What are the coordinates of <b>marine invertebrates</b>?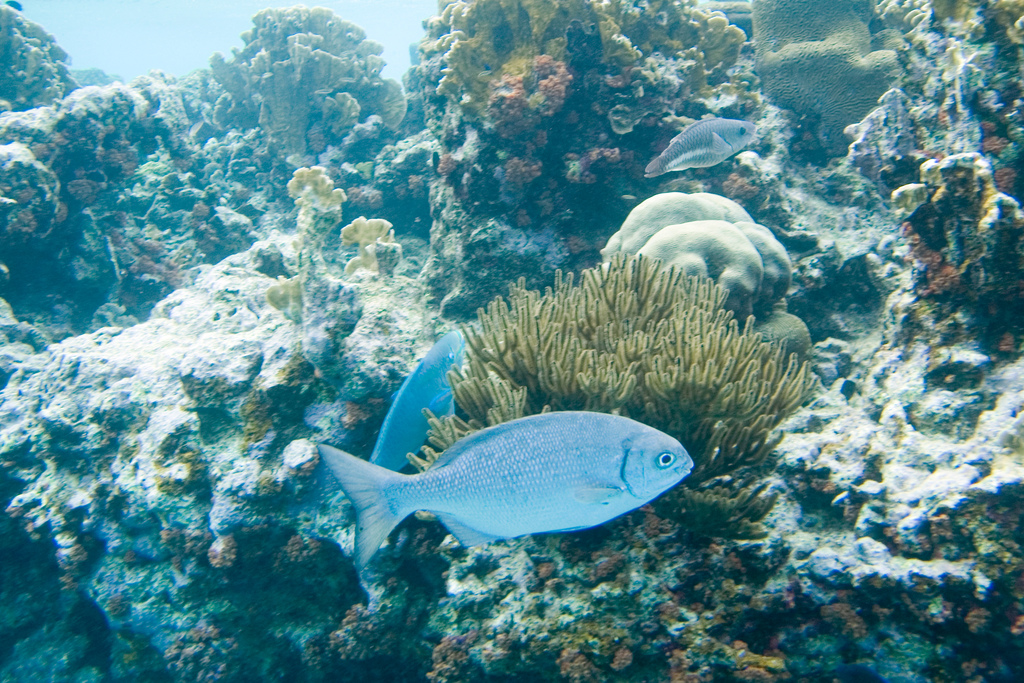
413:0:742:207.
